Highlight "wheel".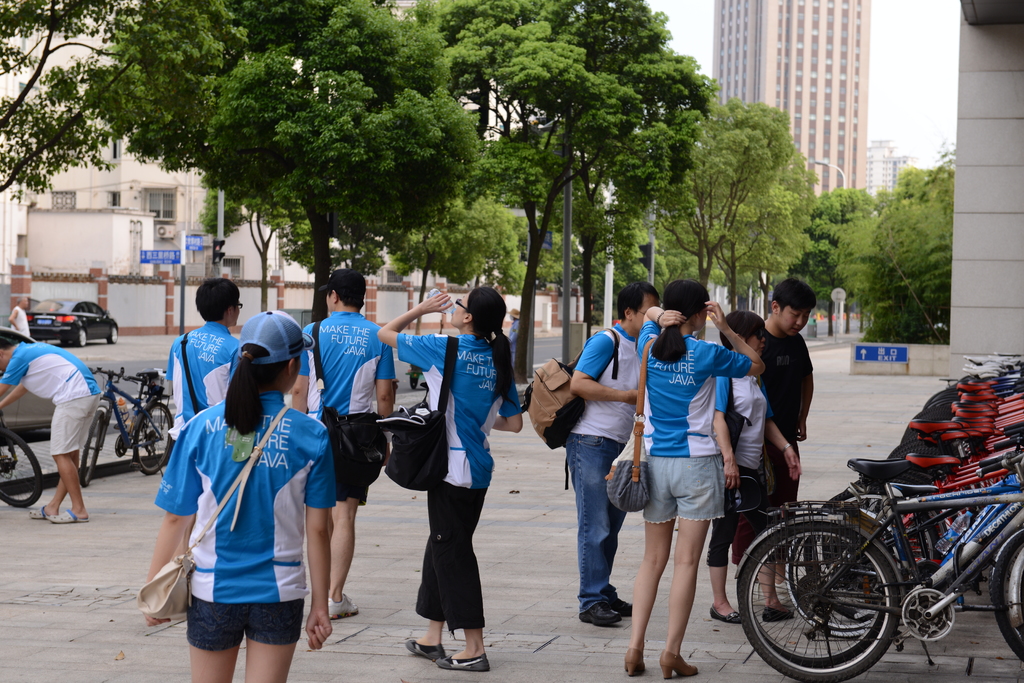
Highlighted region: (x1=991, y1=529, x2=1023, y2=661).
